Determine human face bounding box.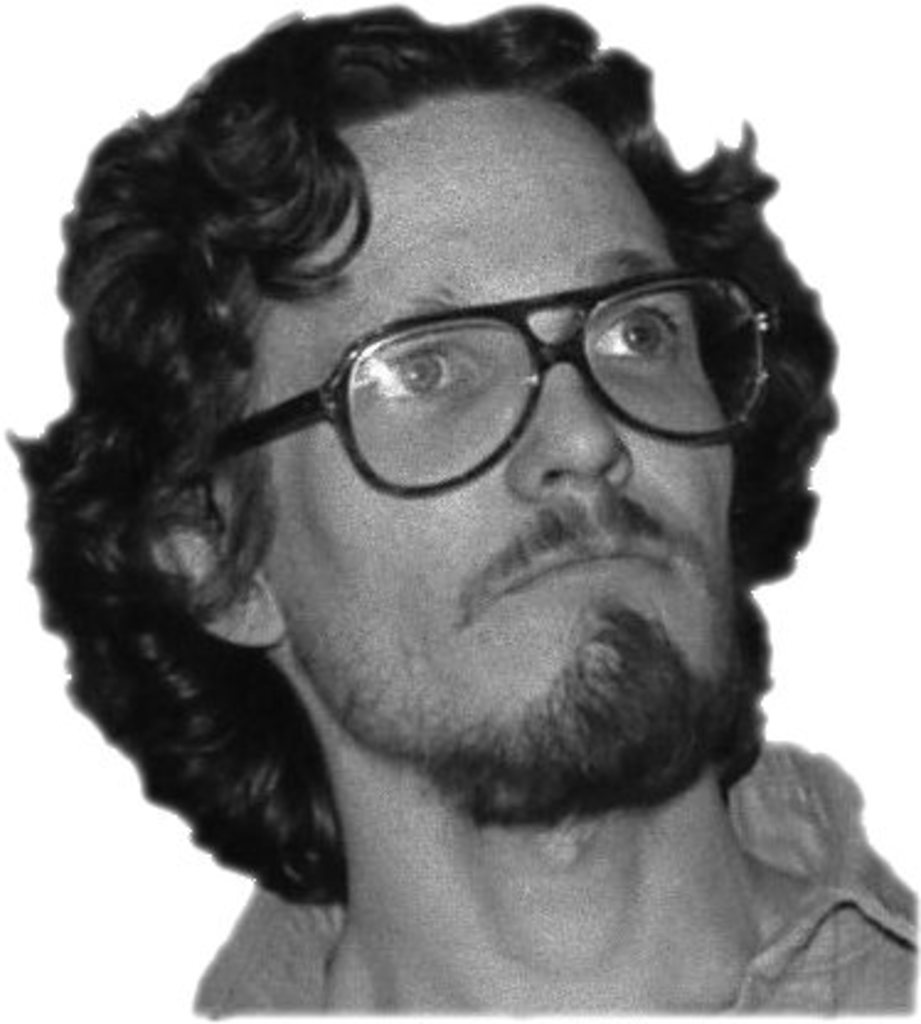
Determined: crop(259, 116, 729, 766).
